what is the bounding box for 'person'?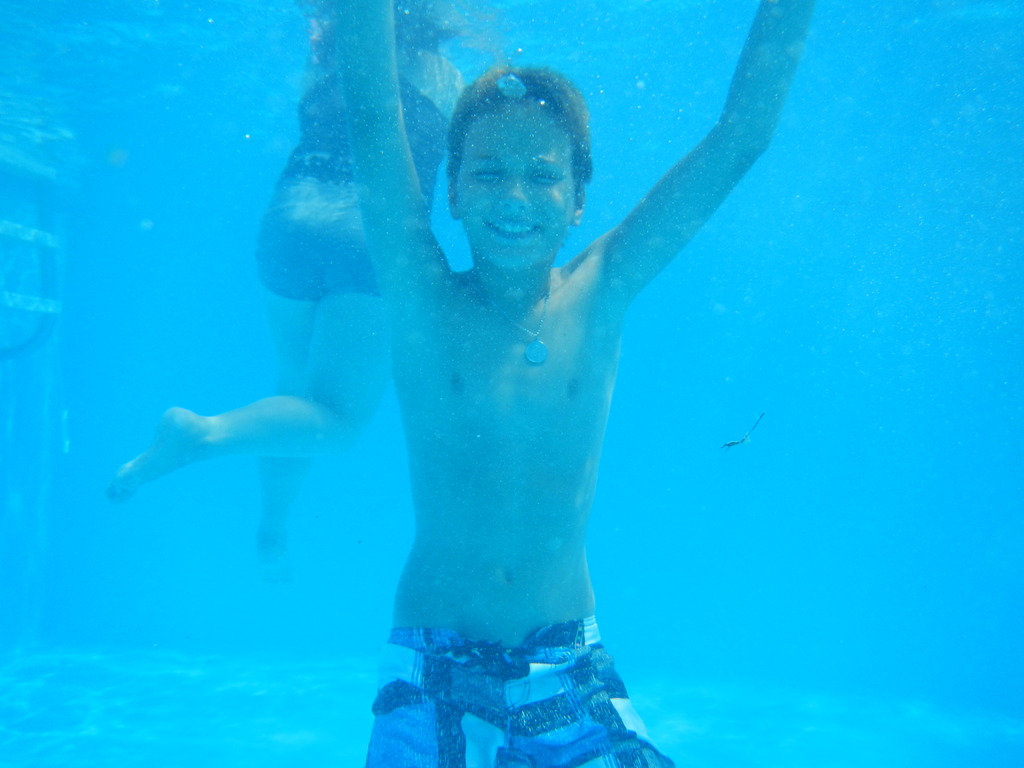
x1=106, y1=0, x2=477, y2=552.
